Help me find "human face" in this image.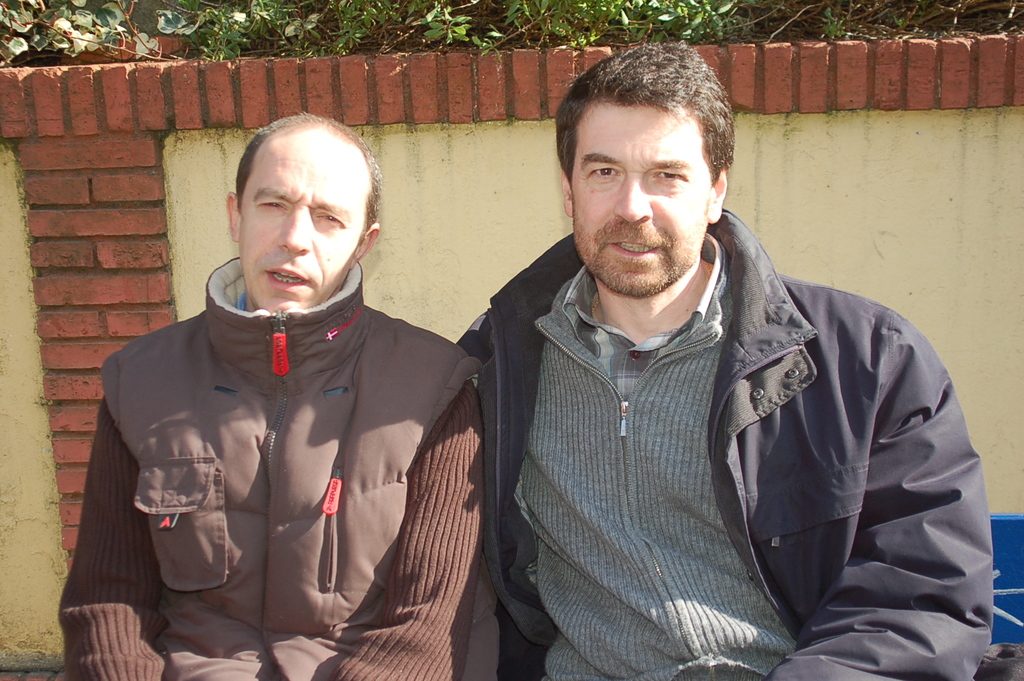
Found it: <box>570,104,707,291</box>.
